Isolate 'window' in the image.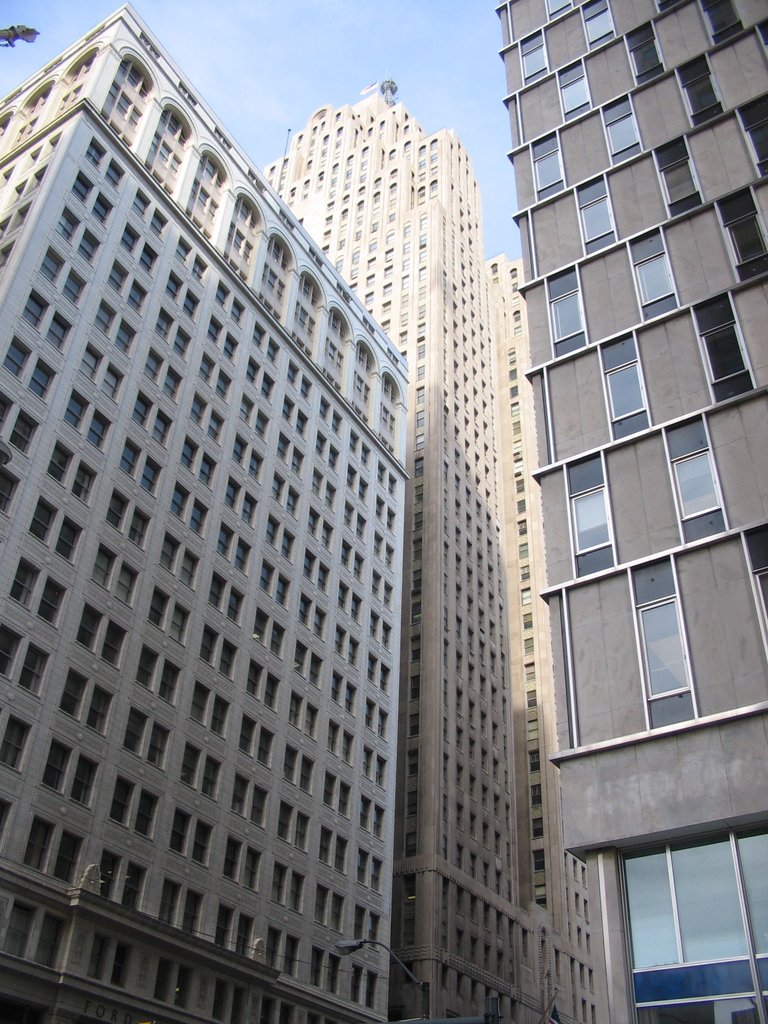
Isolated region: bbox=(312, 646, 327, 689).
